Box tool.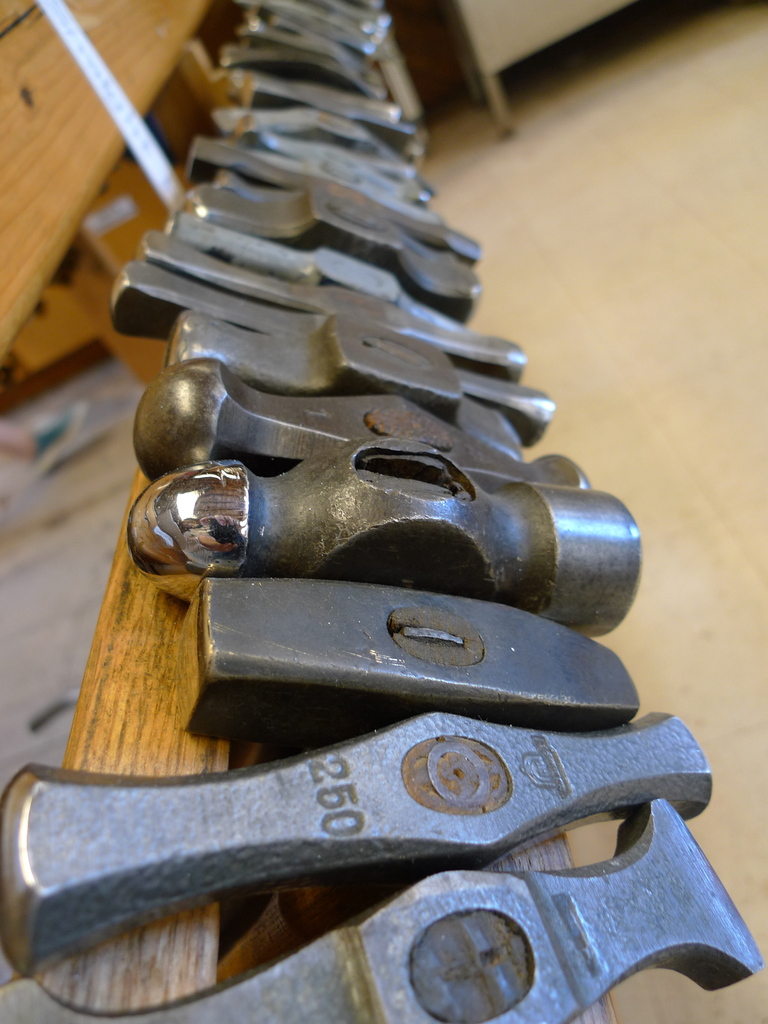
{"x1": 189, "y1": 131, "x2": 439, "y2": 248}.
